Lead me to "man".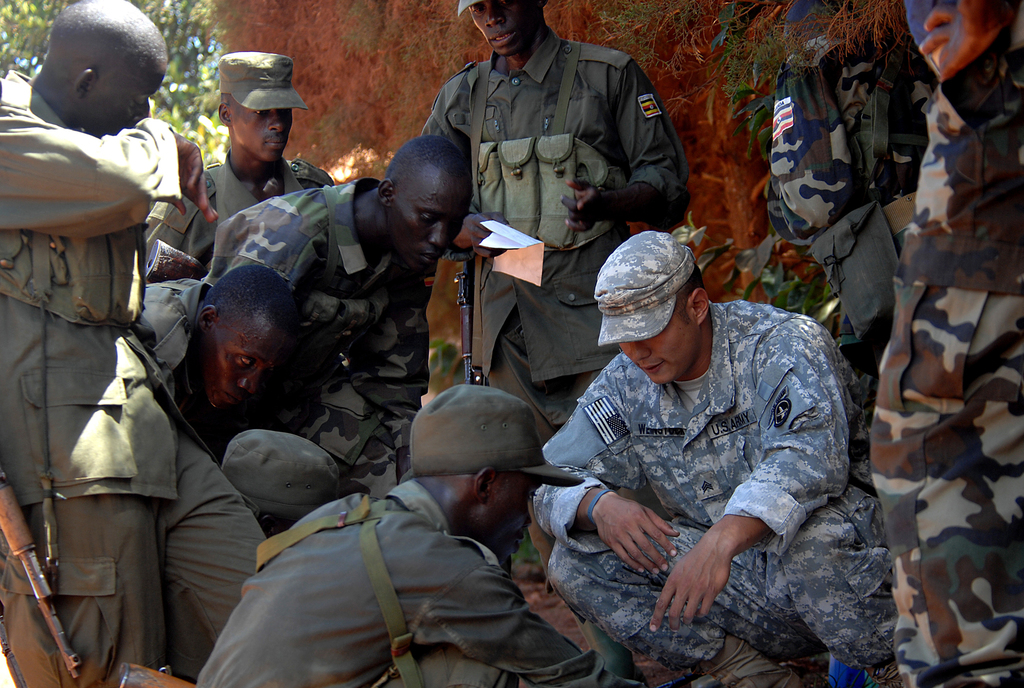
Lead to locate(135, 265, 299, 458).
